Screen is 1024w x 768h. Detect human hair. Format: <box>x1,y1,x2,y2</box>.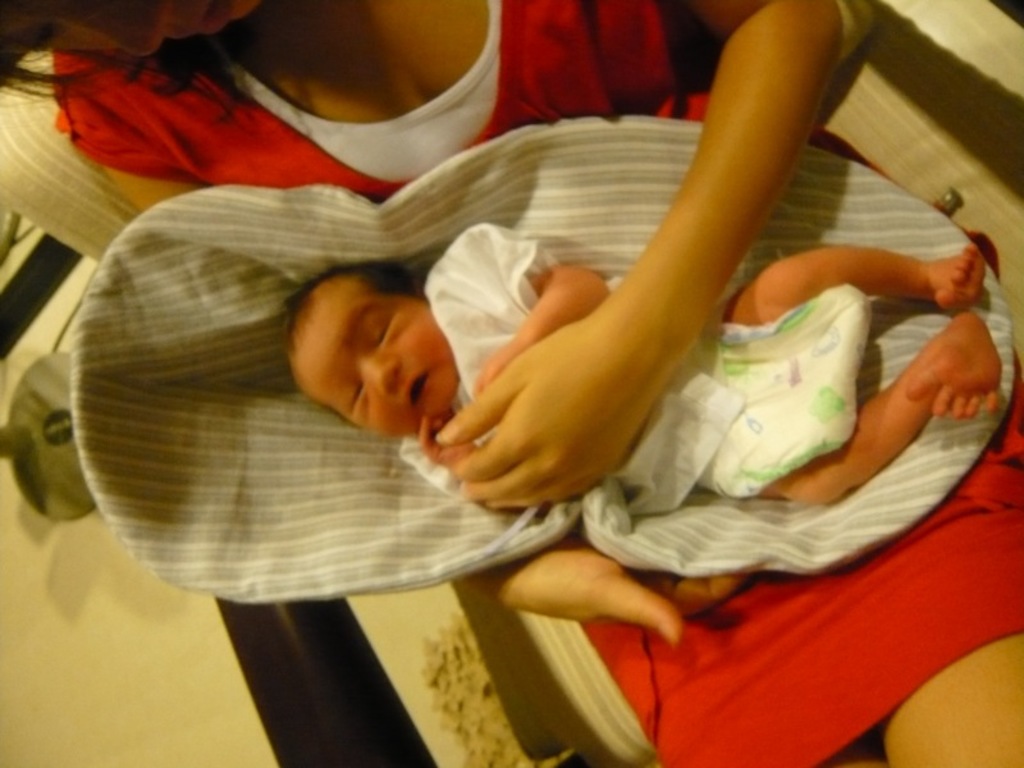
<box>0,0,274,116</box>.
